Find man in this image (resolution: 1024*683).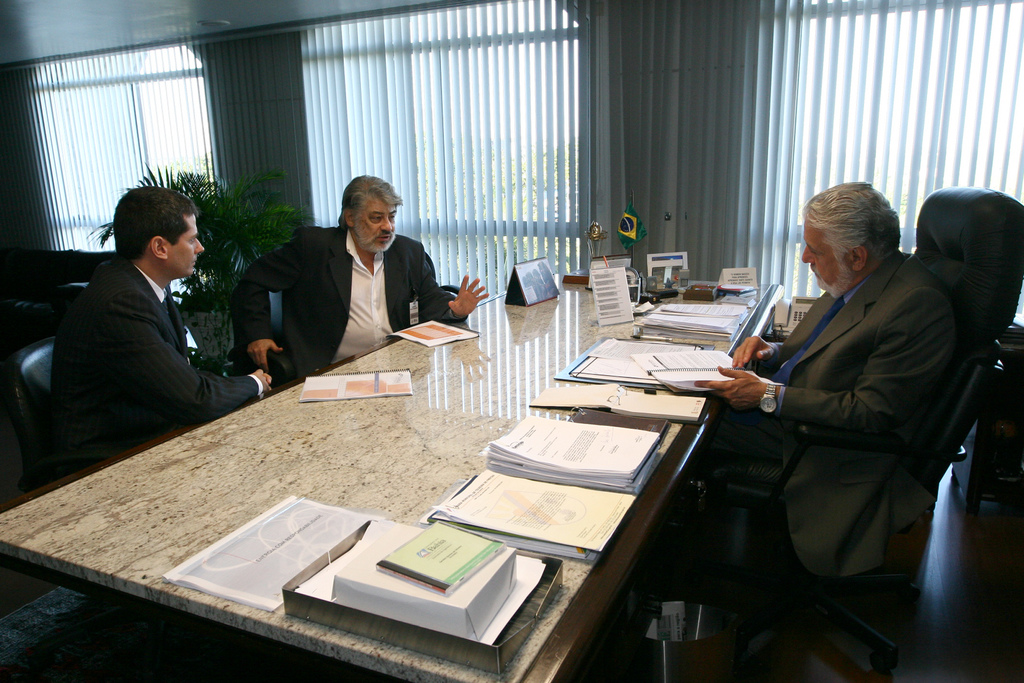
692, 178, 960, 584.
